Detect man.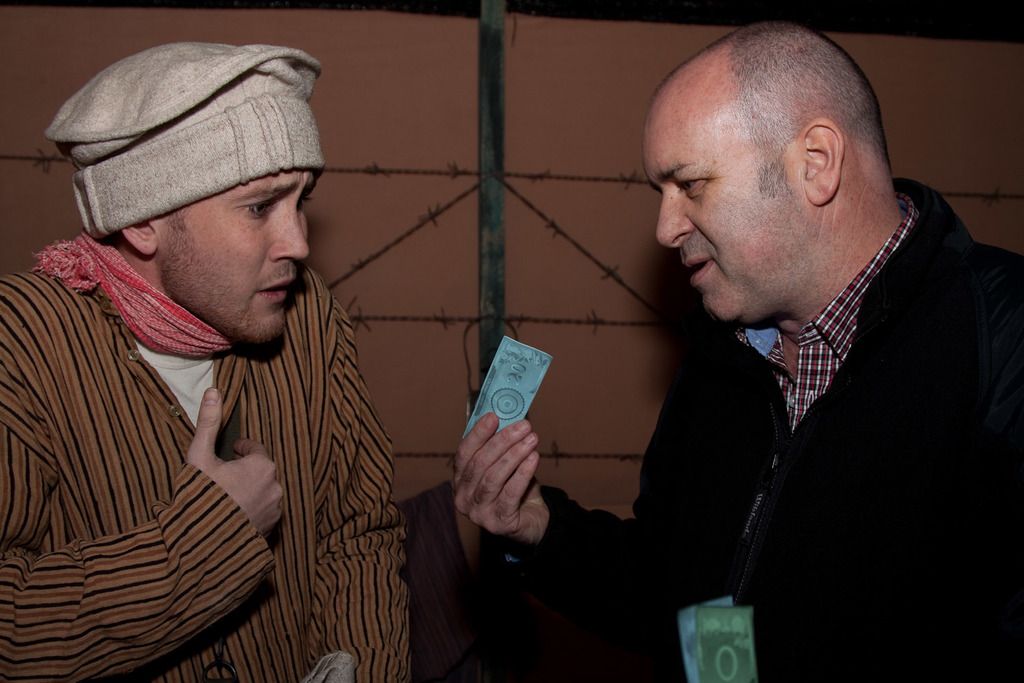
Detected at pyautogui.locateOnScreen(460, 20, 1023, 682).
